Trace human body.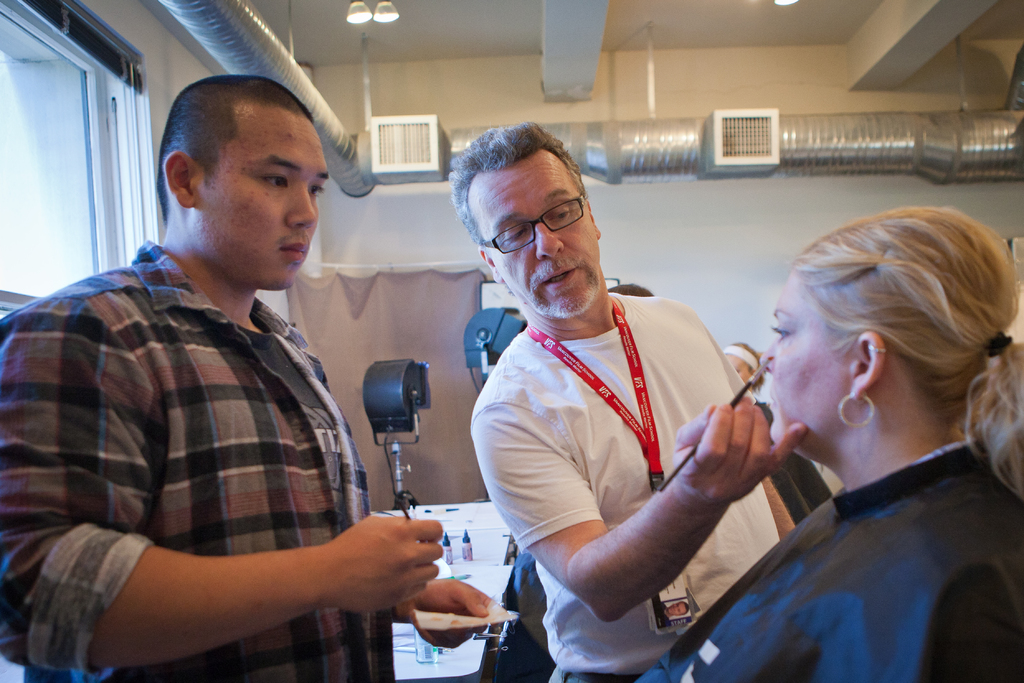
Traced to 454,201,828,674.
